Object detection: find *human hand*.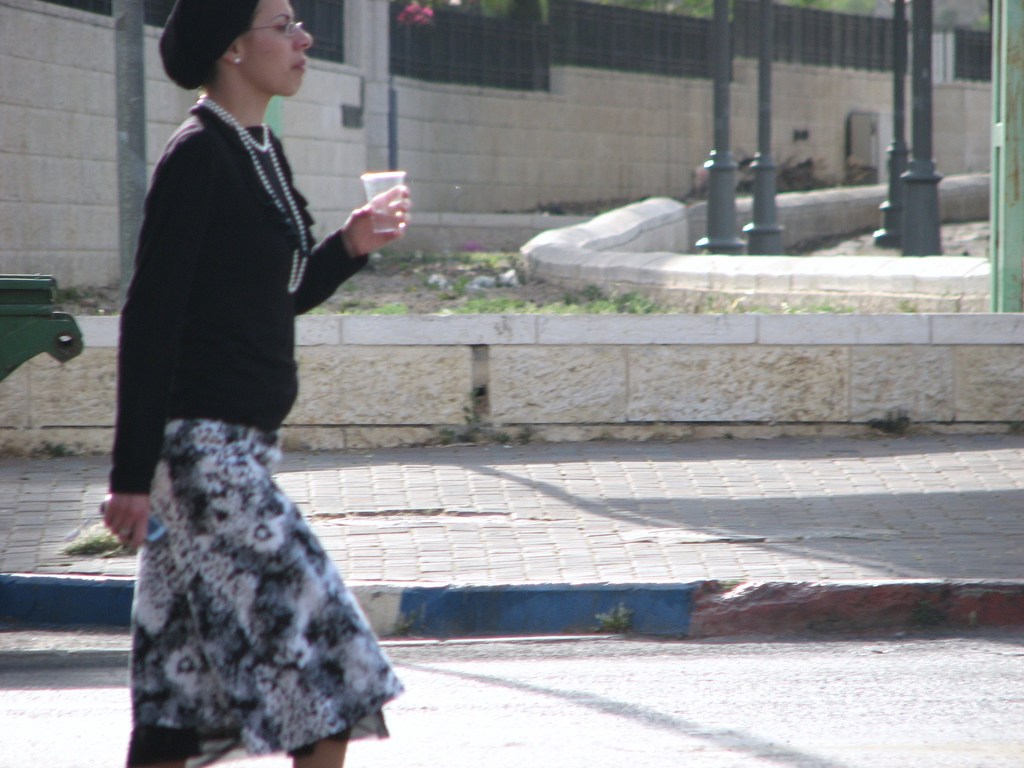
rect(100, 490, 152, 554).
